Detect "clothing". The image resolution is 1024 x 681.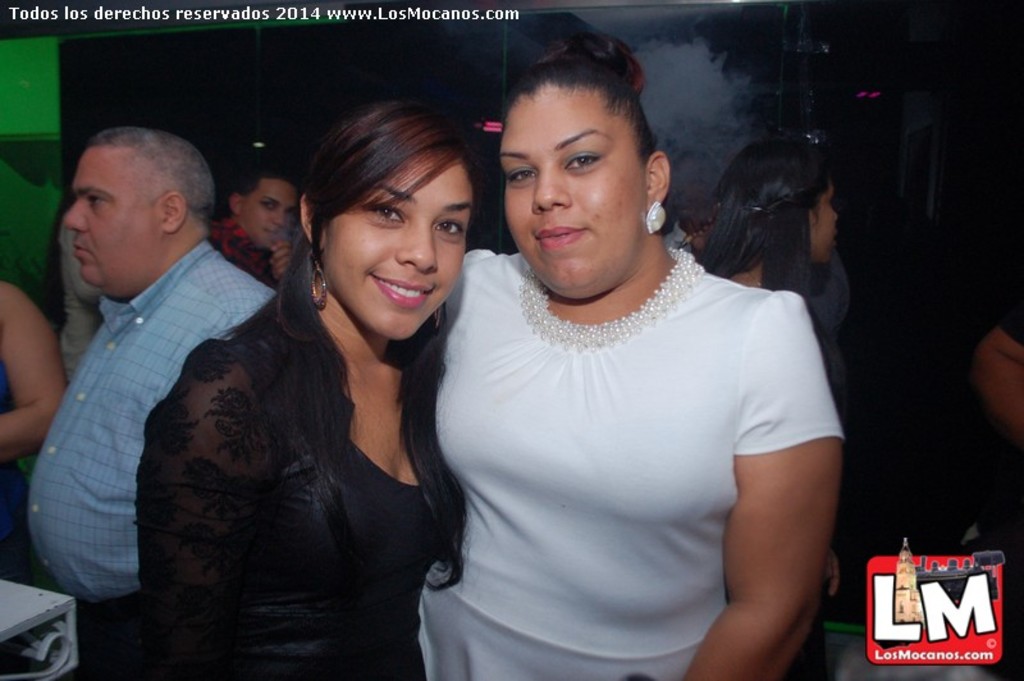
bbox(211, 215, 278, 287).
